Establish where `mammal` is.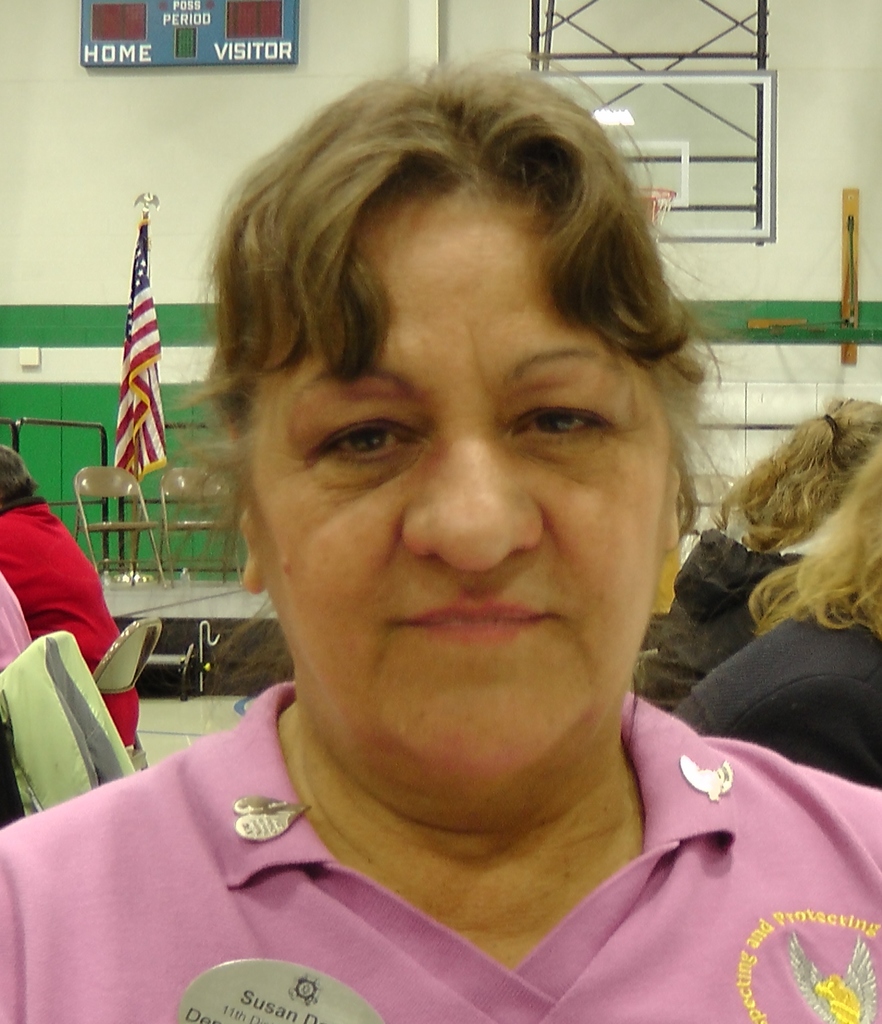
Established at {"left": 0, "top": 579, "right": 36, "bottom": 684}.
